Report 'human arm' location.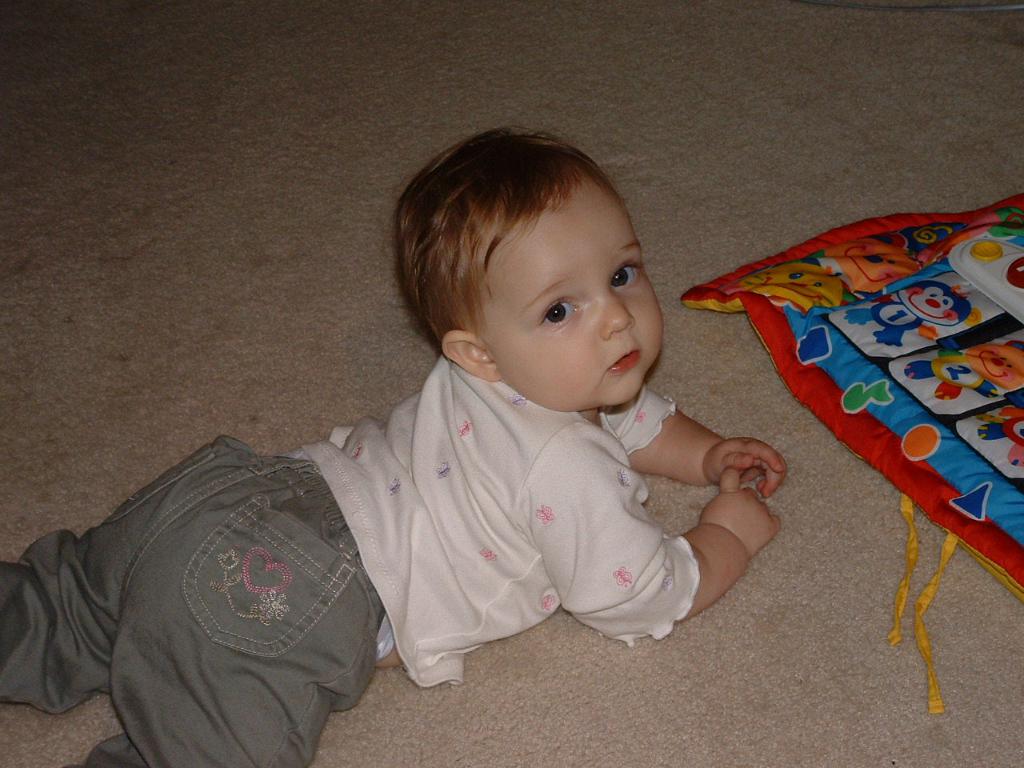
Report: 577,455,780,636.
